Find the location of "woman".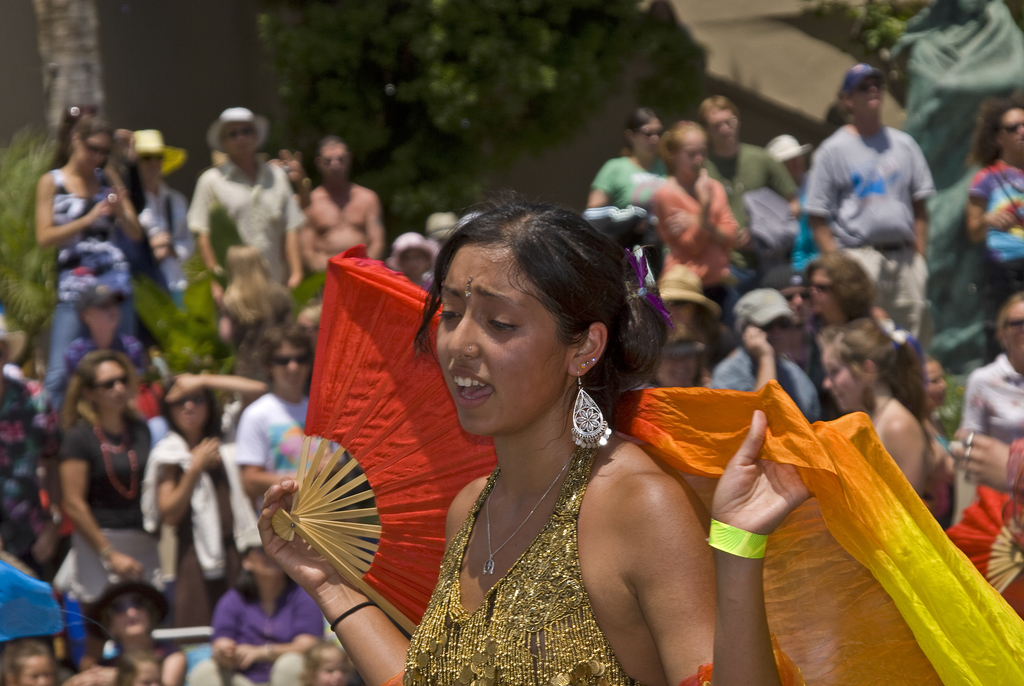
Location: x1=968, y1=96, x2=1023, y2=320.
